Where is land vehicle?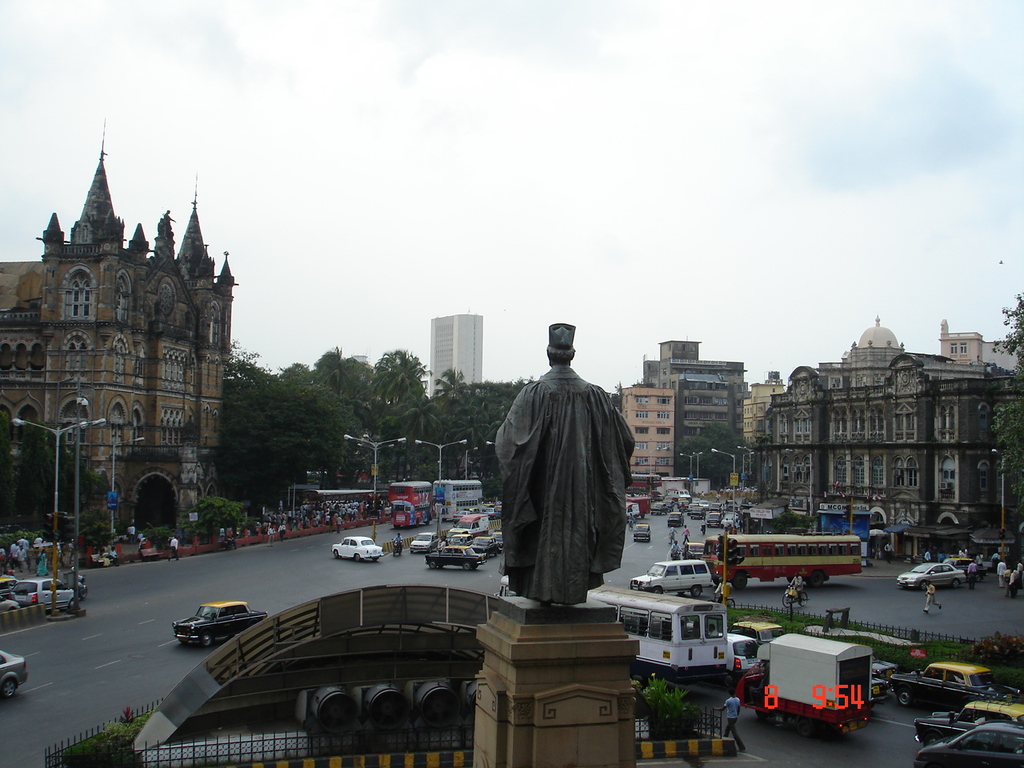
(x1=705, y1=534, x2=861, y2=591).
